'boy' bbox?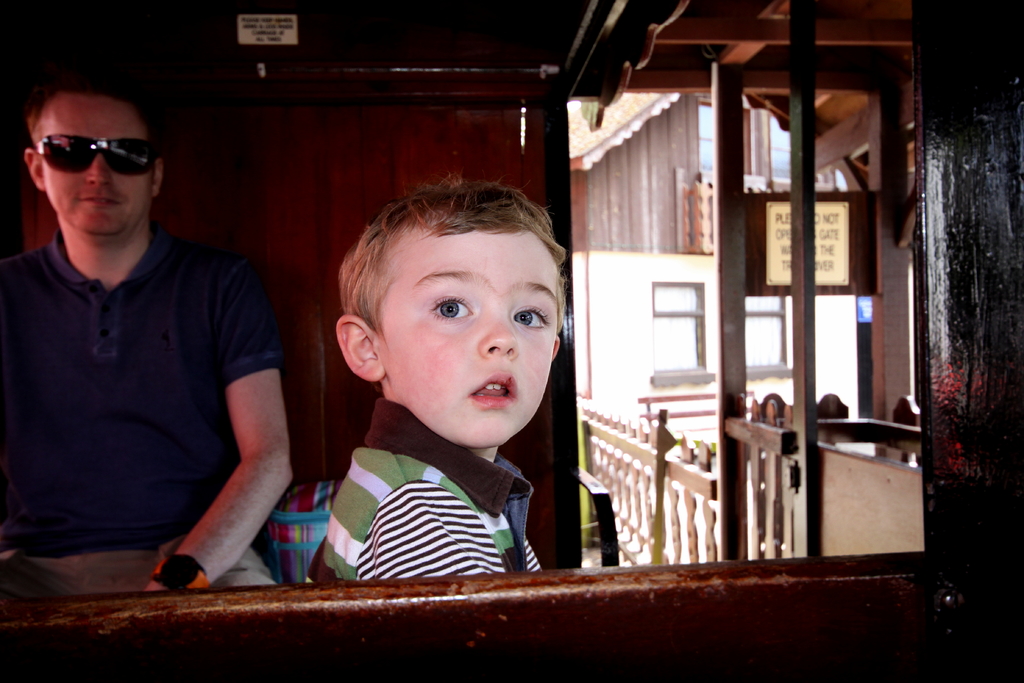
[302,169,568,585]
